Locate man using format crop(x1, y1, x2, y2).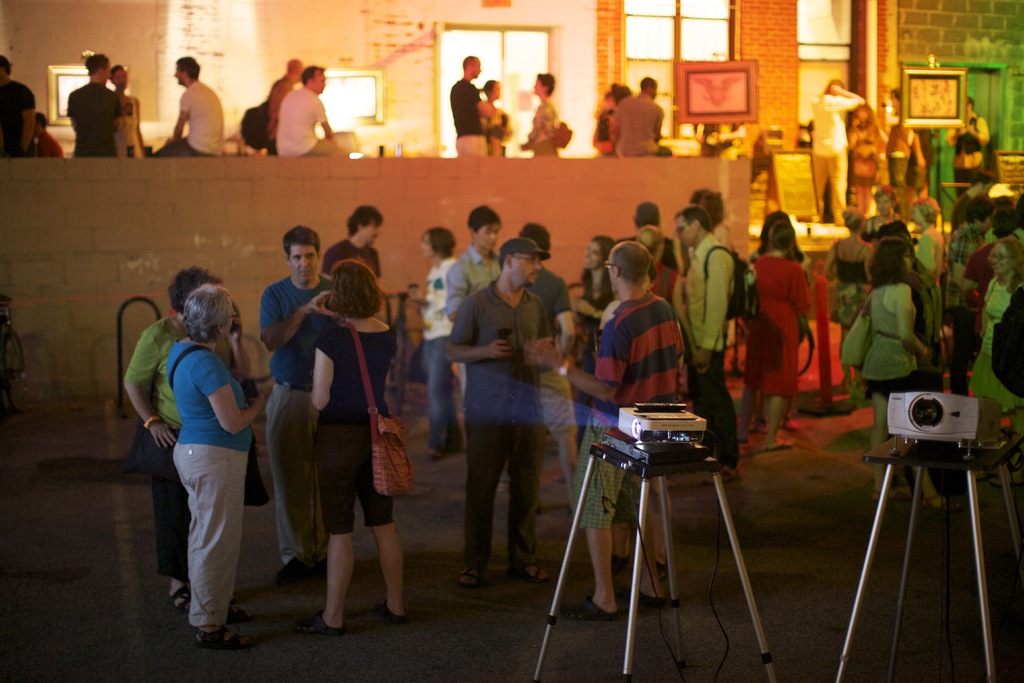
crop(310, 204, 386, 323).
